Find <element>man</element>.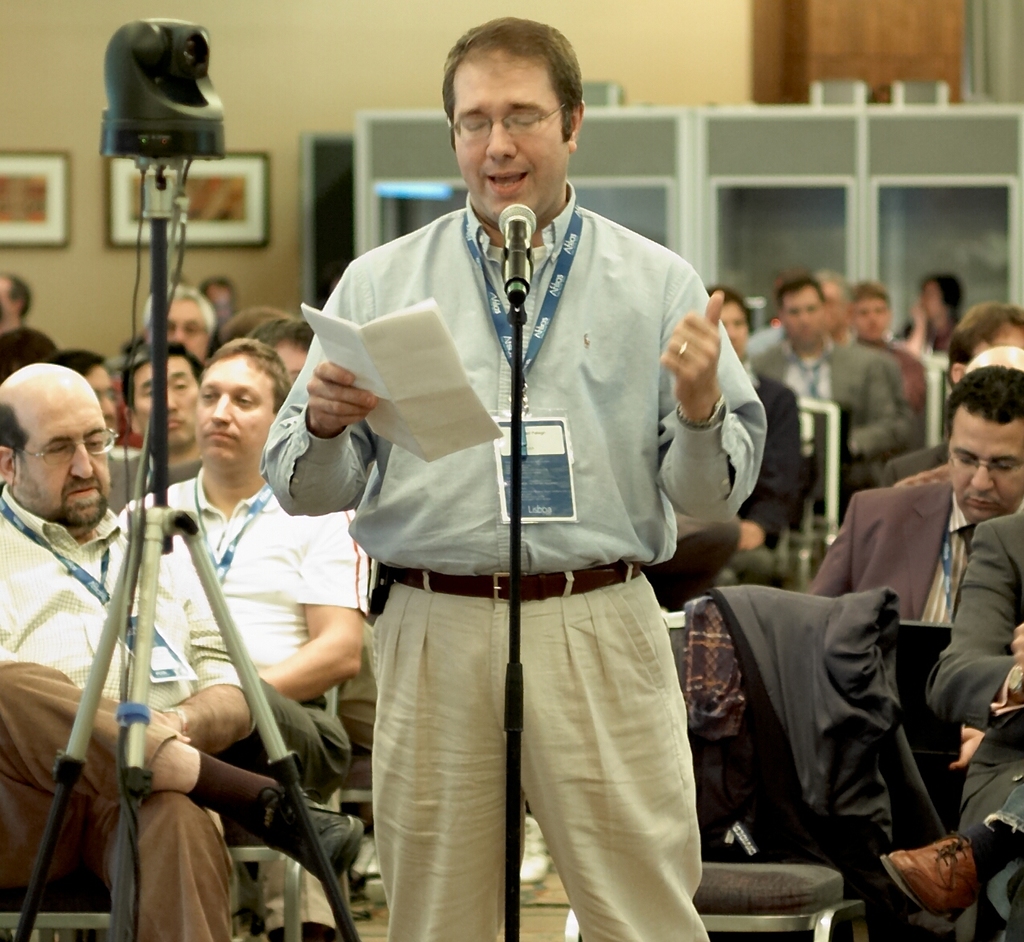
287,39,755,941.
